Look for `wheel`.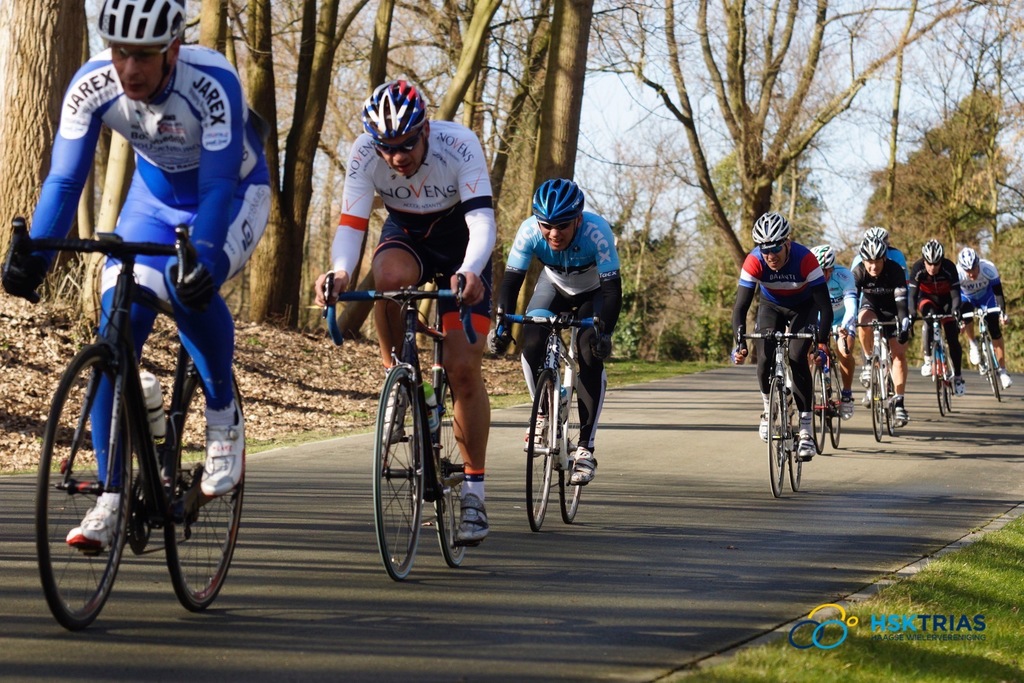
Found: box(42, 350, 138, 630).
